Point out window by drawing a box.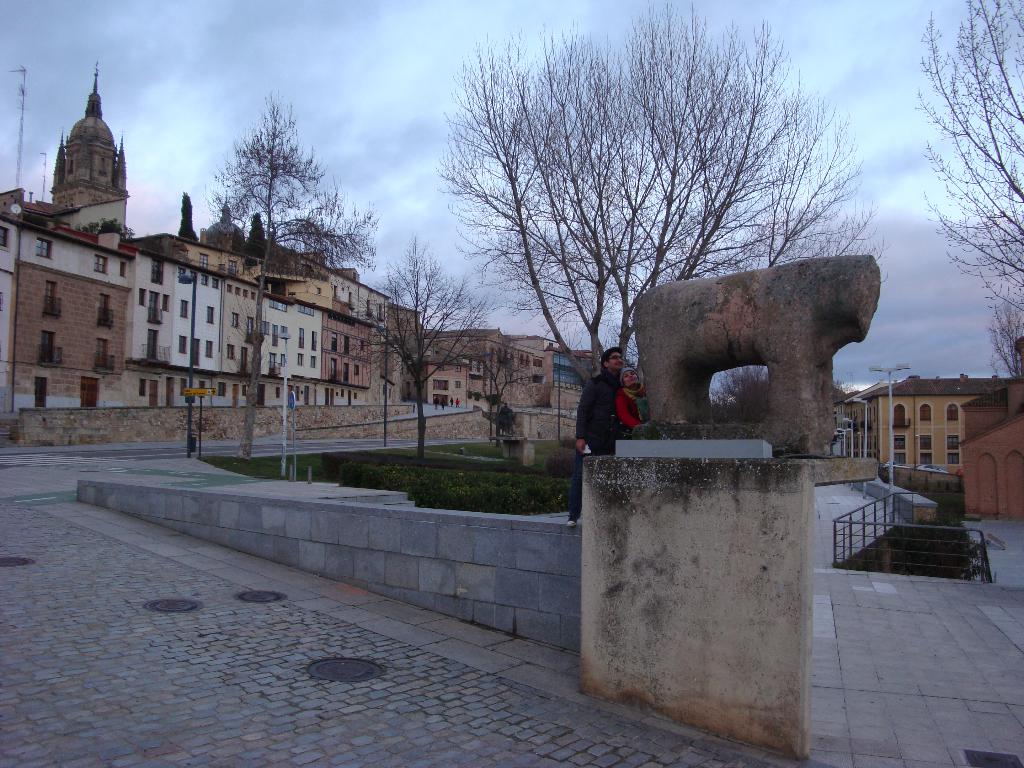
{"x1": 36, "y1": 238, "x2": 51, "y2": 257}.
